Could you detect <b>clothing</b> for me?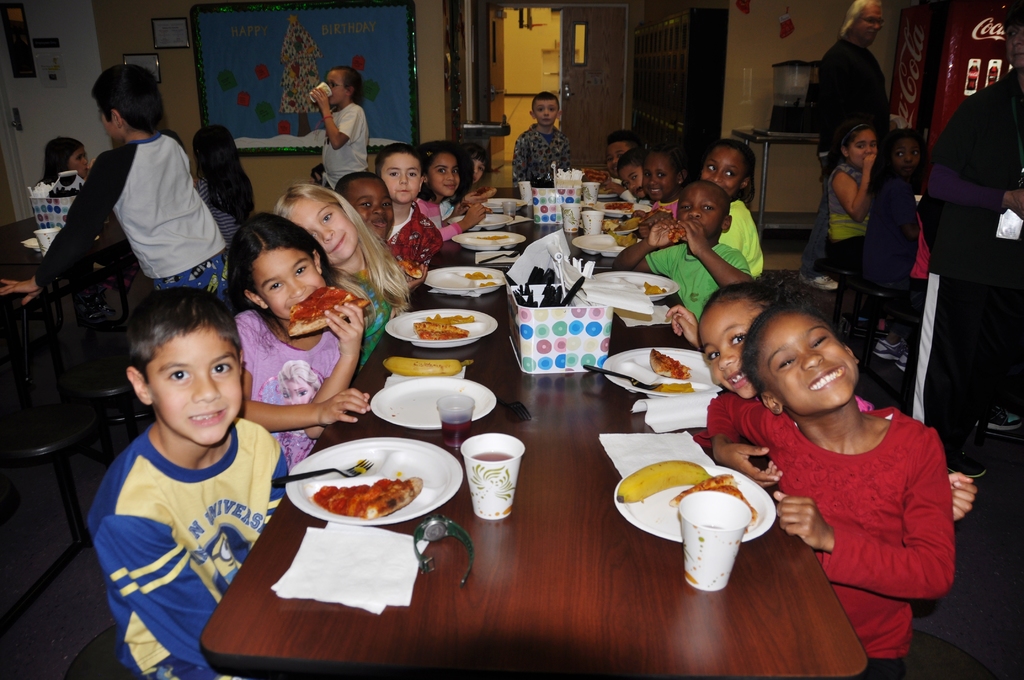
Detection result: 409:193:463:242.
